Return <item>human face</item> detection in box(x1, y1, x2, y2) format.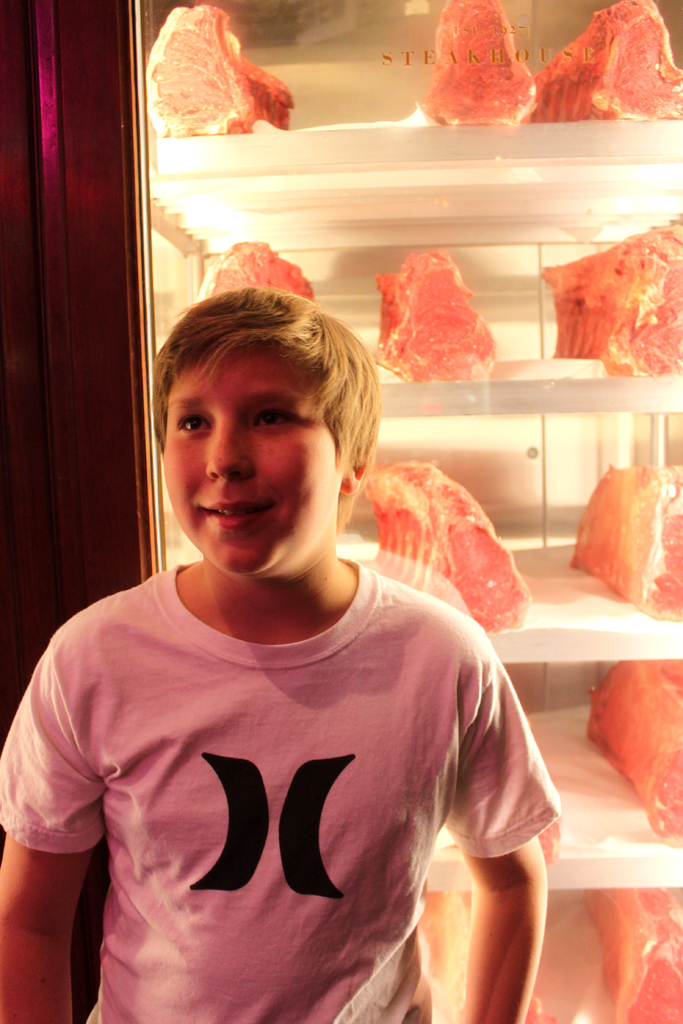
box(162, 342, 342, 575).
